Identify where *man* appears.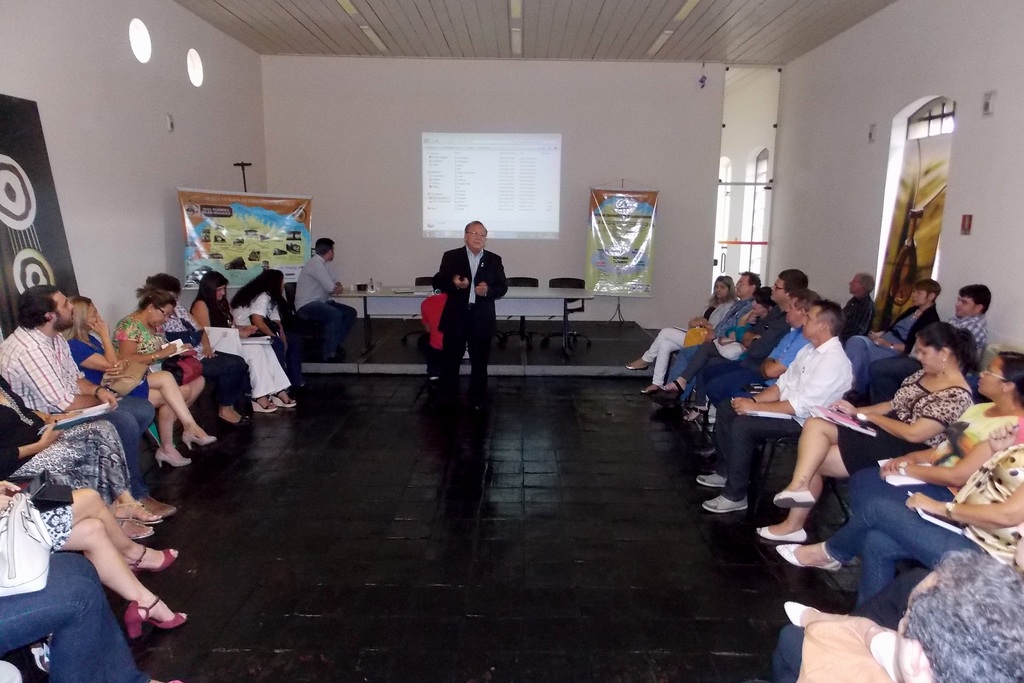
Appears at Rect(289, 236, 361, 361).
